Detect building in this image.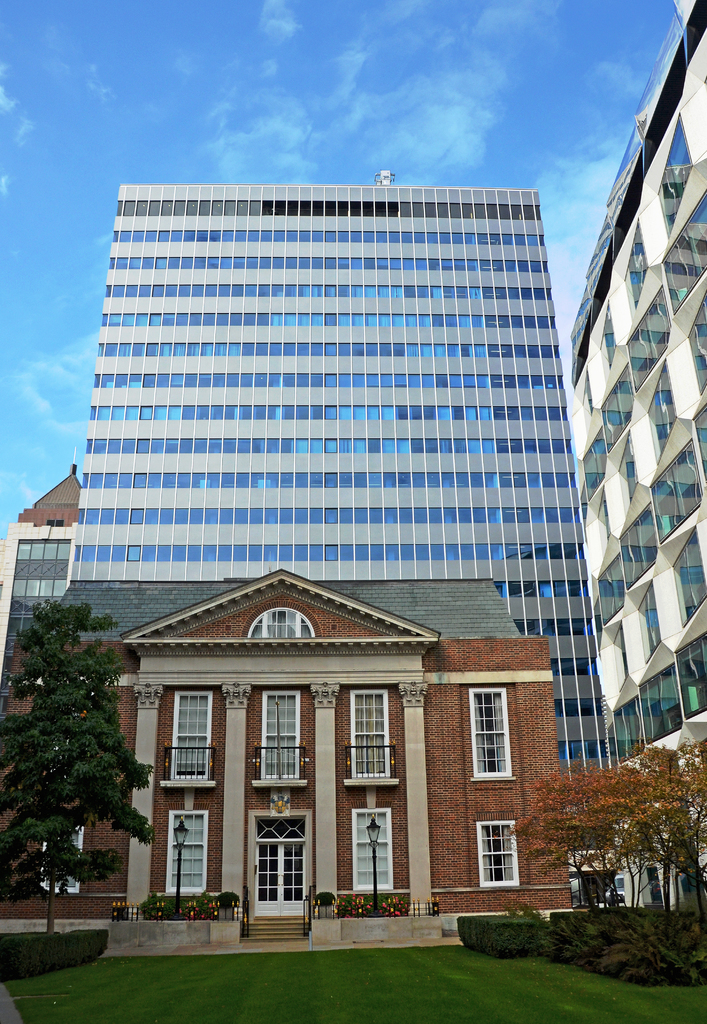
Detection: {"left": 568, "top": 0, "right": 706, "bottom": 915}.
